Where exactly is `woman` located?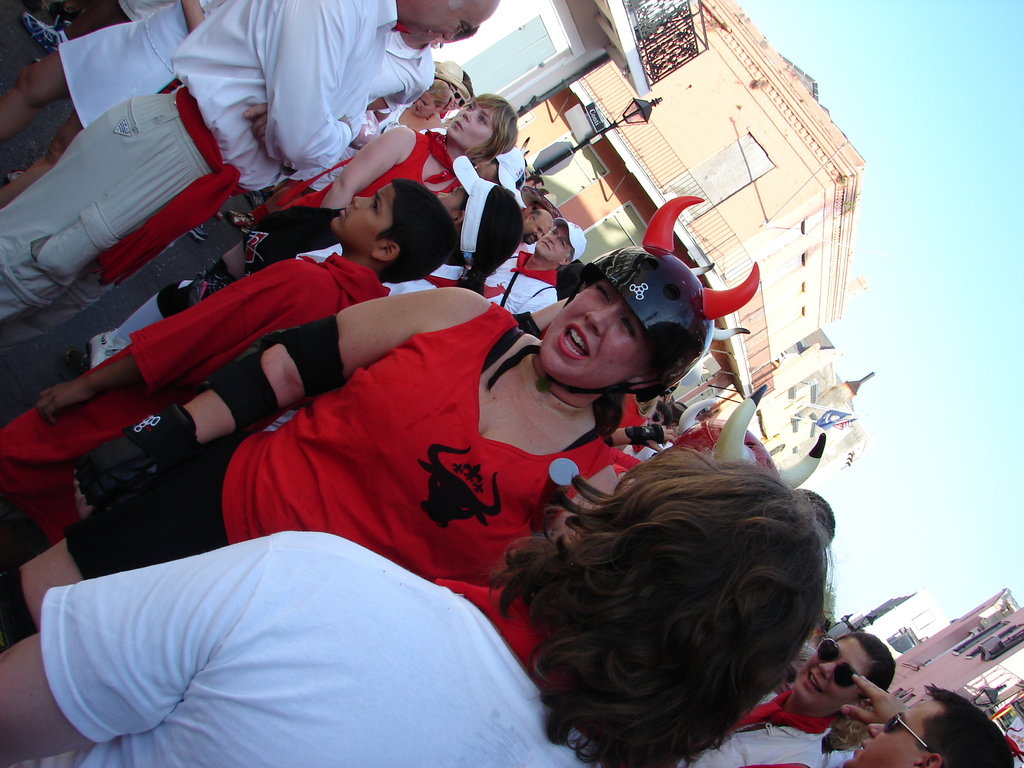
Its bounding box is x1=677 y1=635 x2=895 y2=767.
